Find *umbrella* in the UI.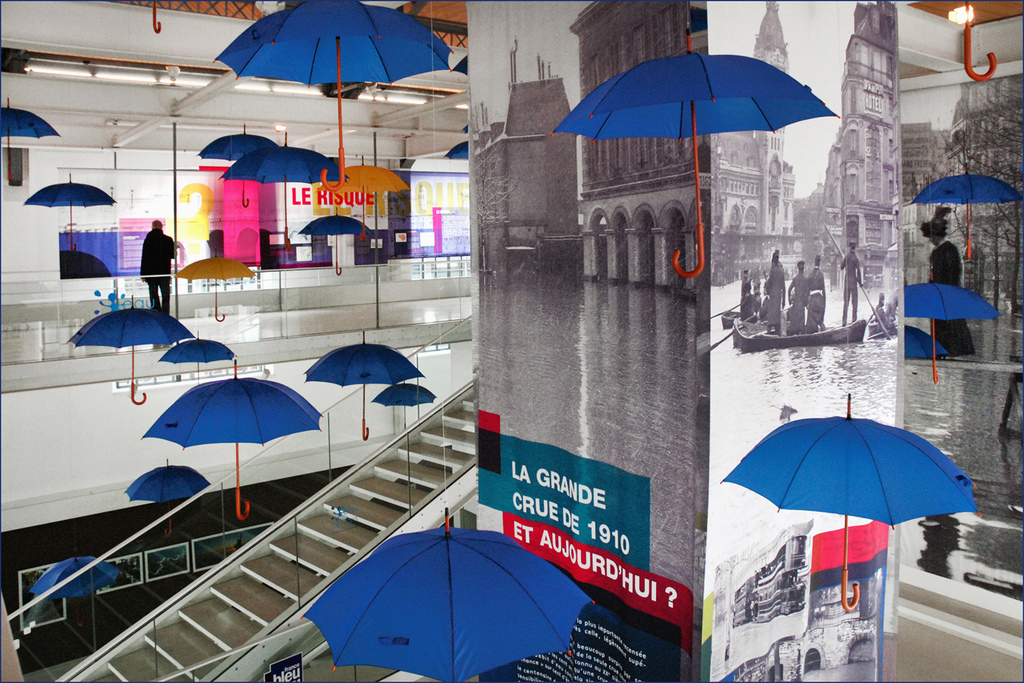
UI element at select_region(0, 99, 61, 182).
